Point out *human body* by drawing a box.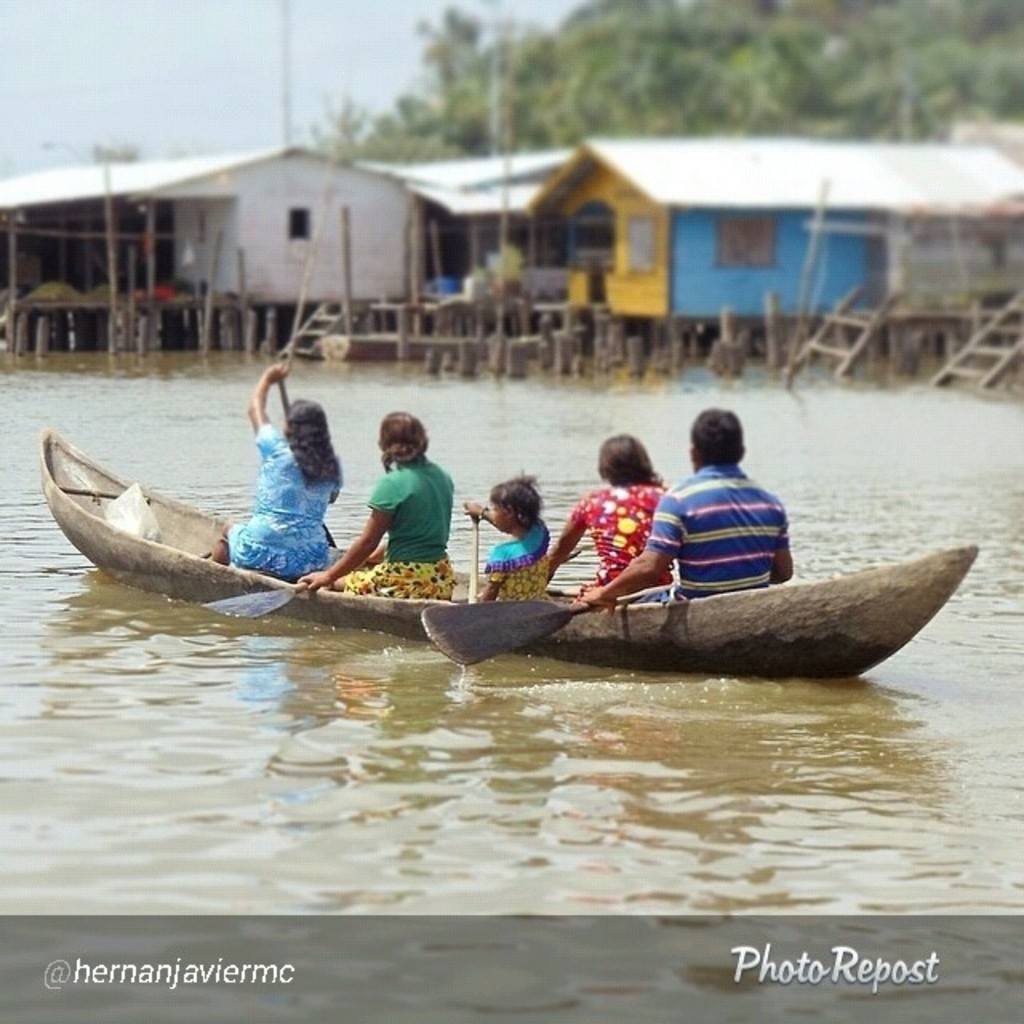
461/480/552/597.
